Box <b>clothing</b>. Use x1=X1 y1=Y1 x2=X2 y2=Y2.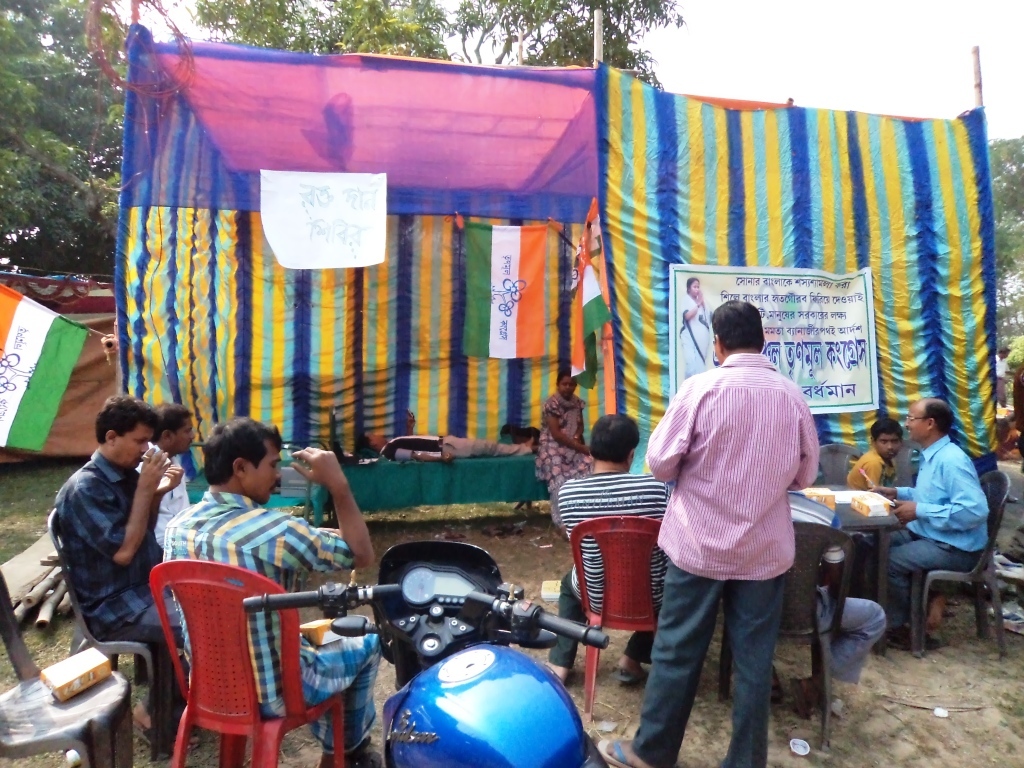
x1=374 y1=432 x2=534 y2=458.
